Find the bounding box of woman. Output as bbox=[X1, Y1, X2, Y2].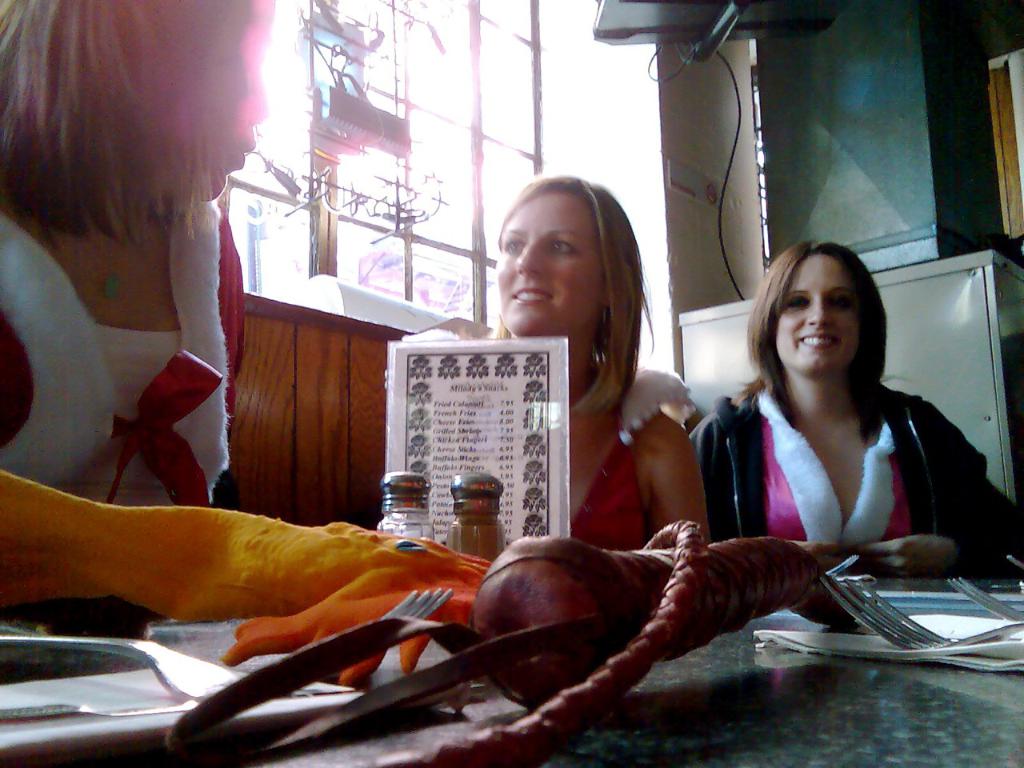
bbox=[691, 237, 992, 622].
